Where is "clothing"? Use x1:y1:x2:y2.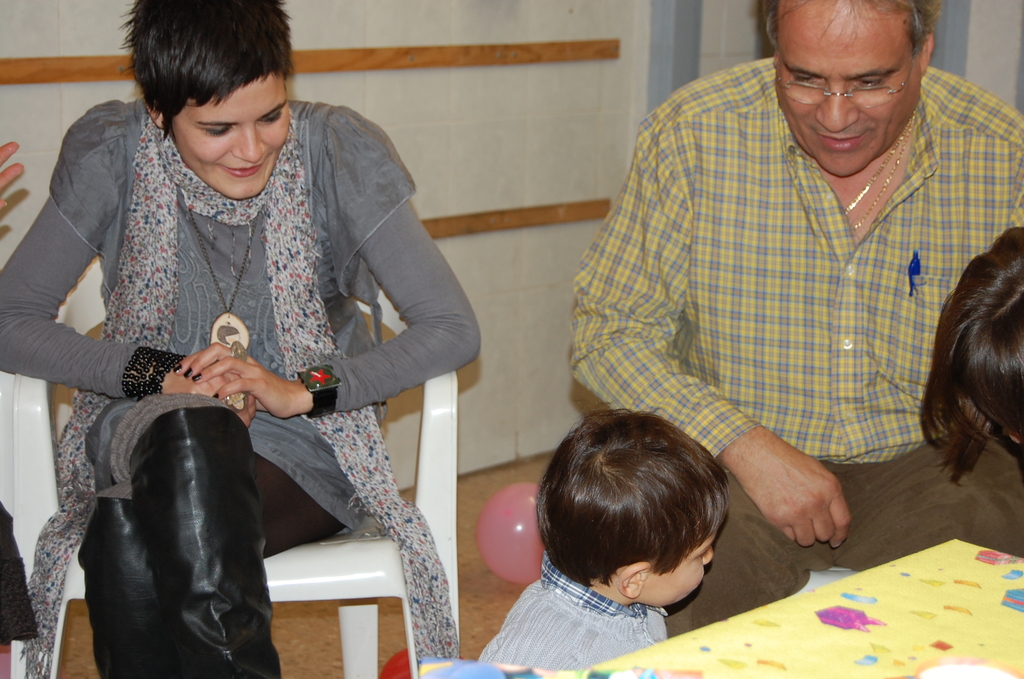
476:547:668:673.
